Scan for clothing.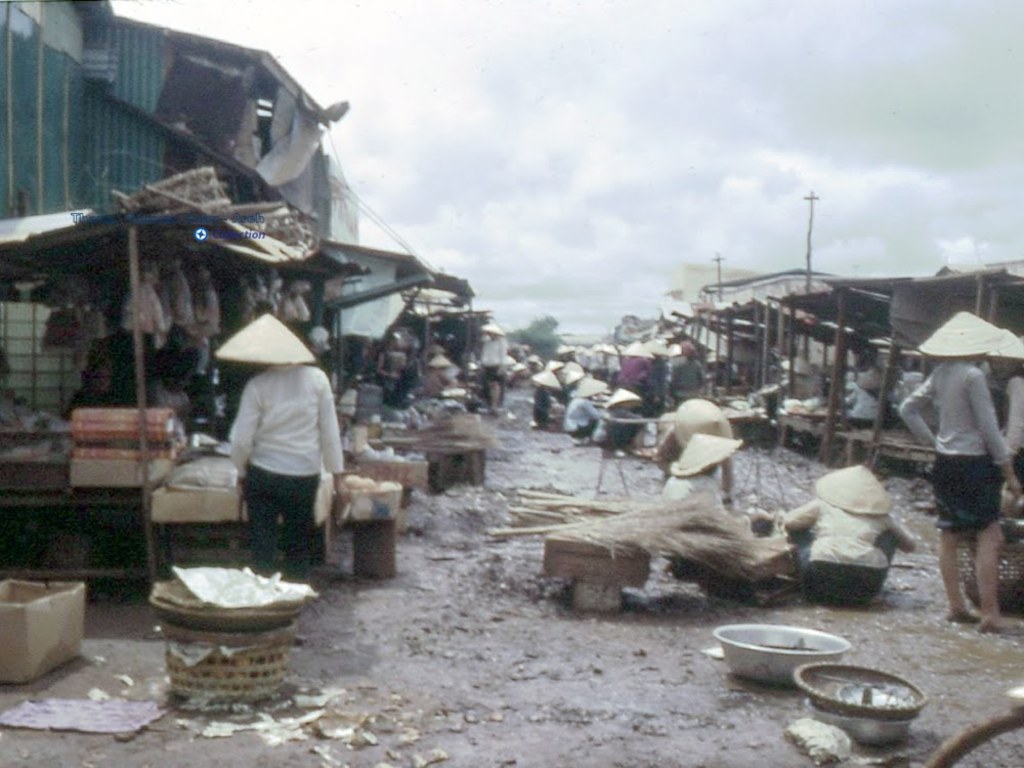
Scan result: <bbox>614, 355, 649, 393</bbox>.
